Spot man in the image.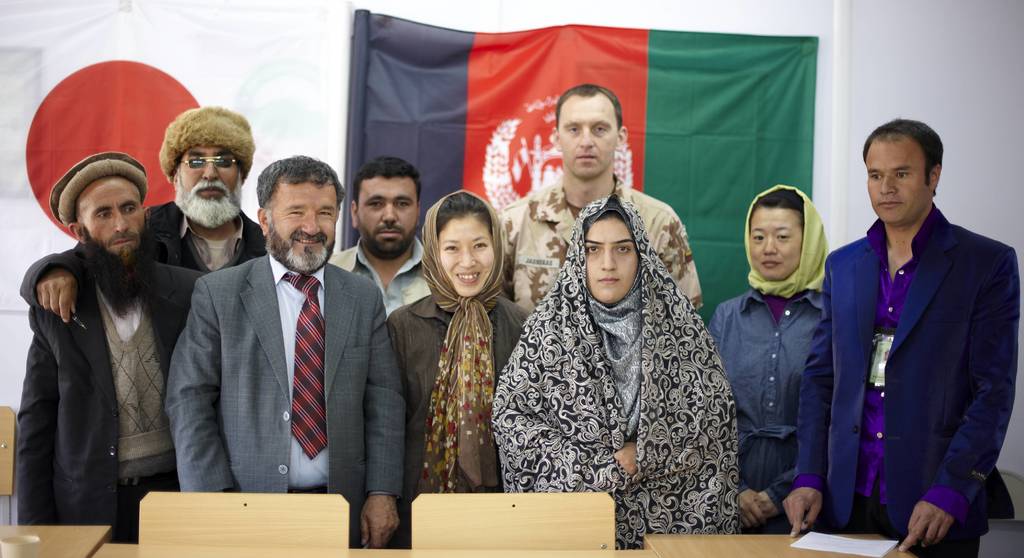
man found at bbox=[781, 115, 1016, 557].
